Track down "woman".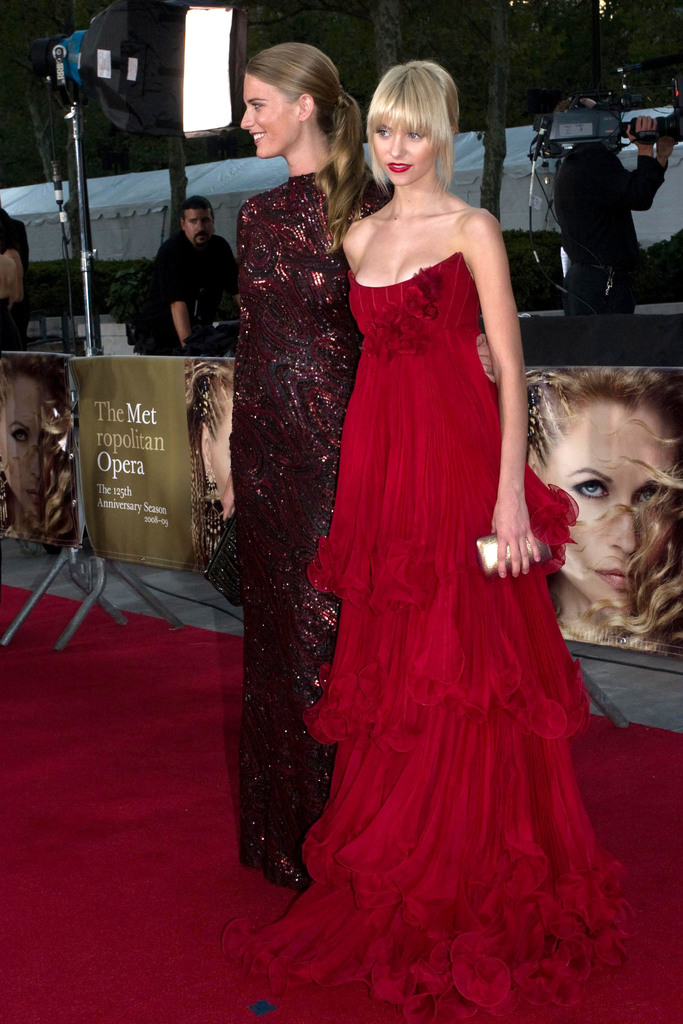
Tracked to BBox(525, 365, 682, 648).
